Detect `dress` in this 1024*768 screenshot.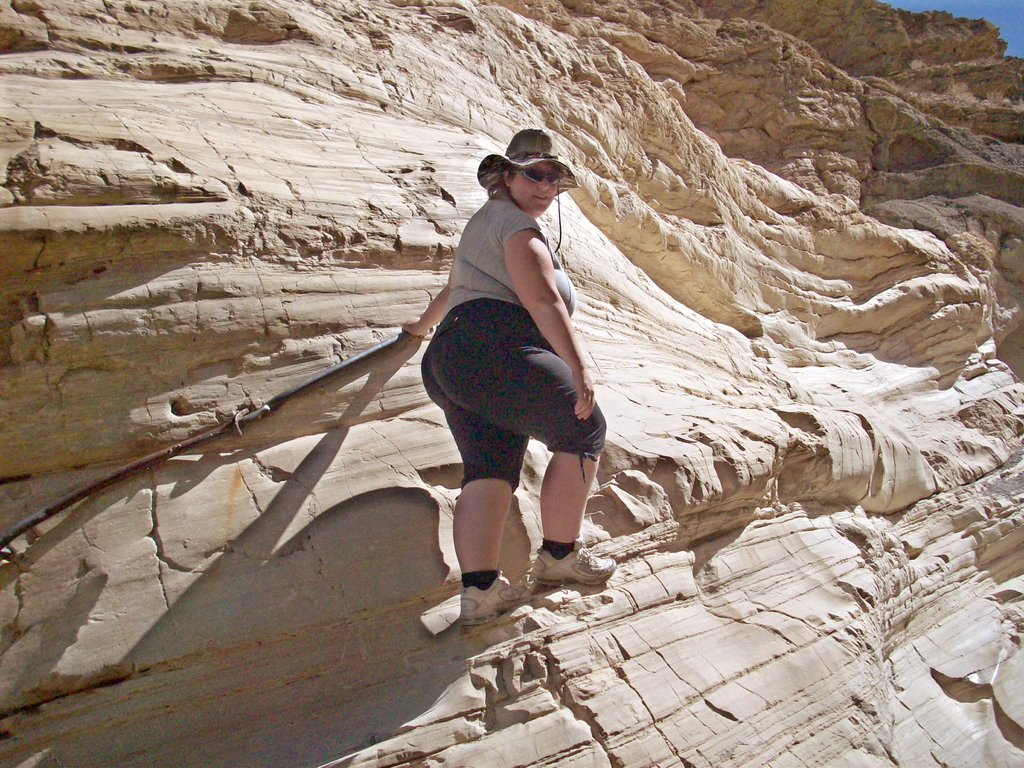
Detection: 443, 195, 579, 310.
